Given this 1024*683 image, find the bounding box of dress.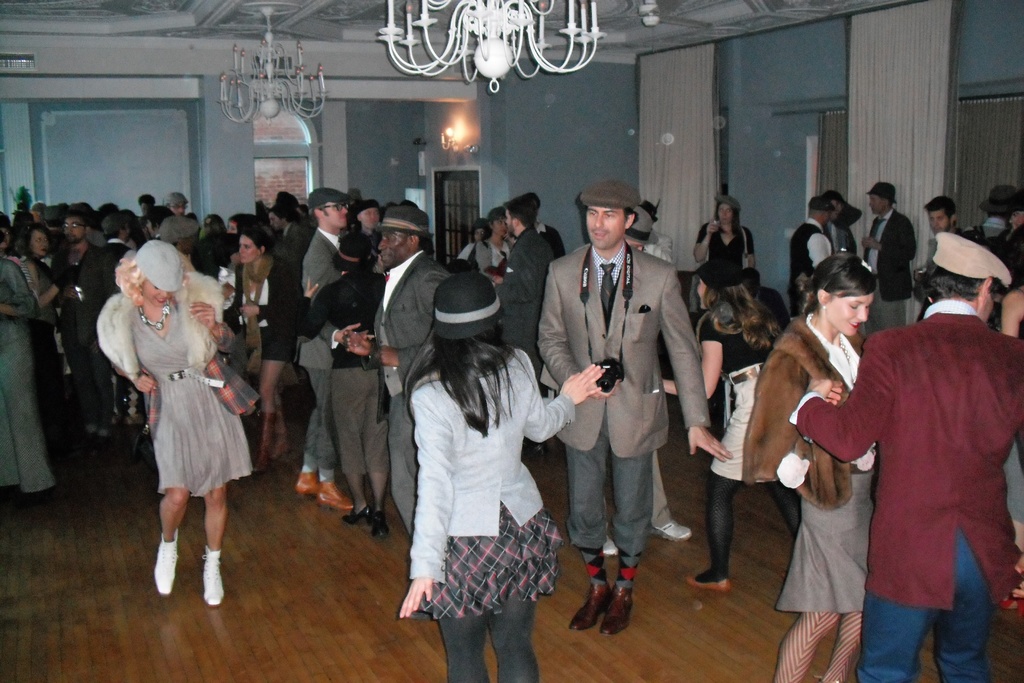
(109,295,239,498).
